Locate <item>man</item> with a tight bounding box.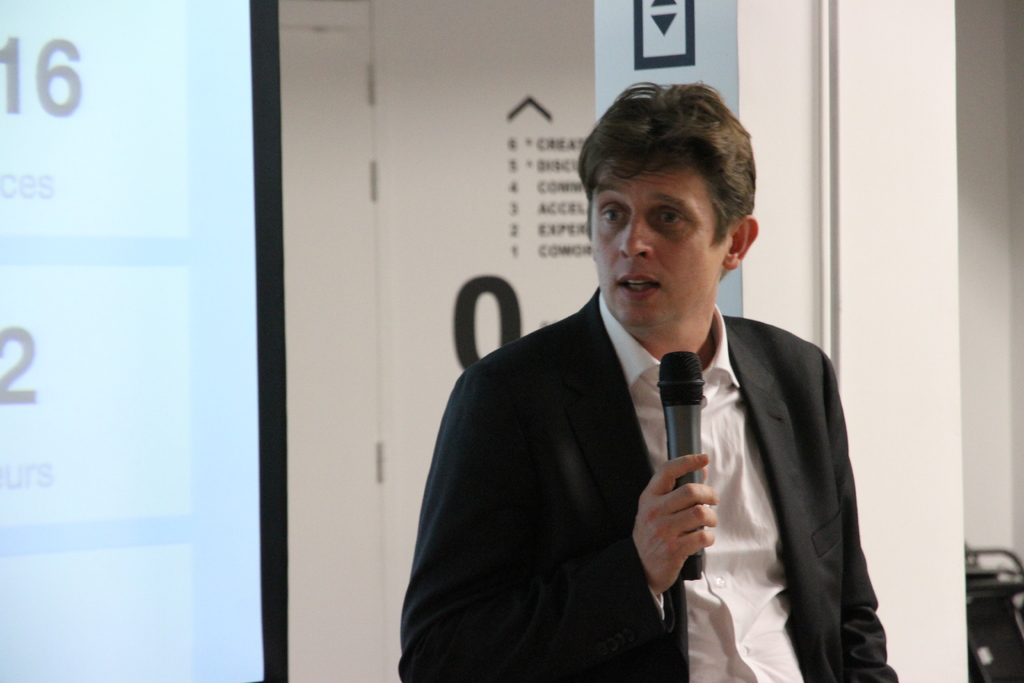
locate(404, 115, 881, 669).
